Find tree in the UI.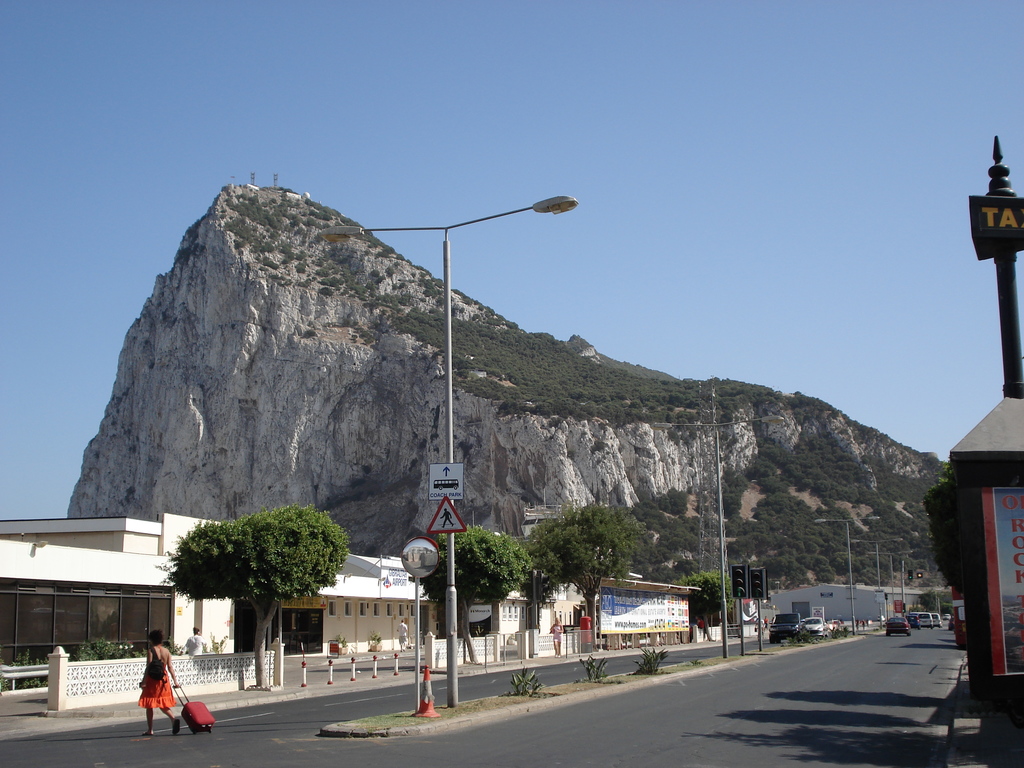
UI element at 559, 508, 640, 648.
